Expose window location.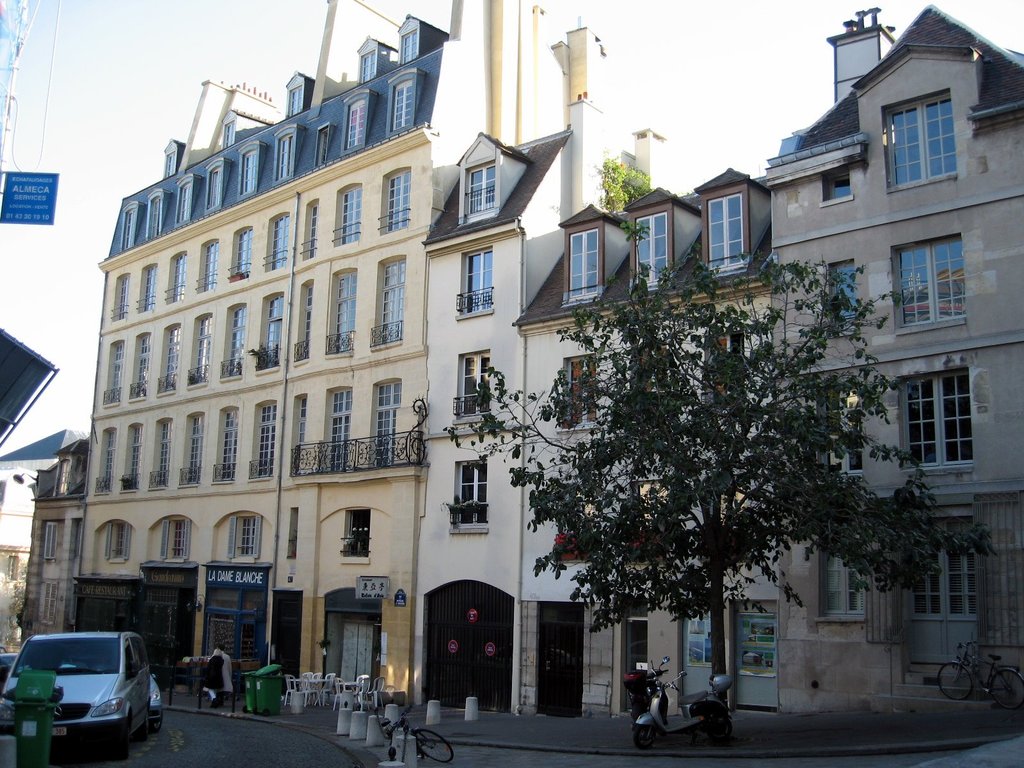
Exposed at Rect(198, 238, 220, 296).
